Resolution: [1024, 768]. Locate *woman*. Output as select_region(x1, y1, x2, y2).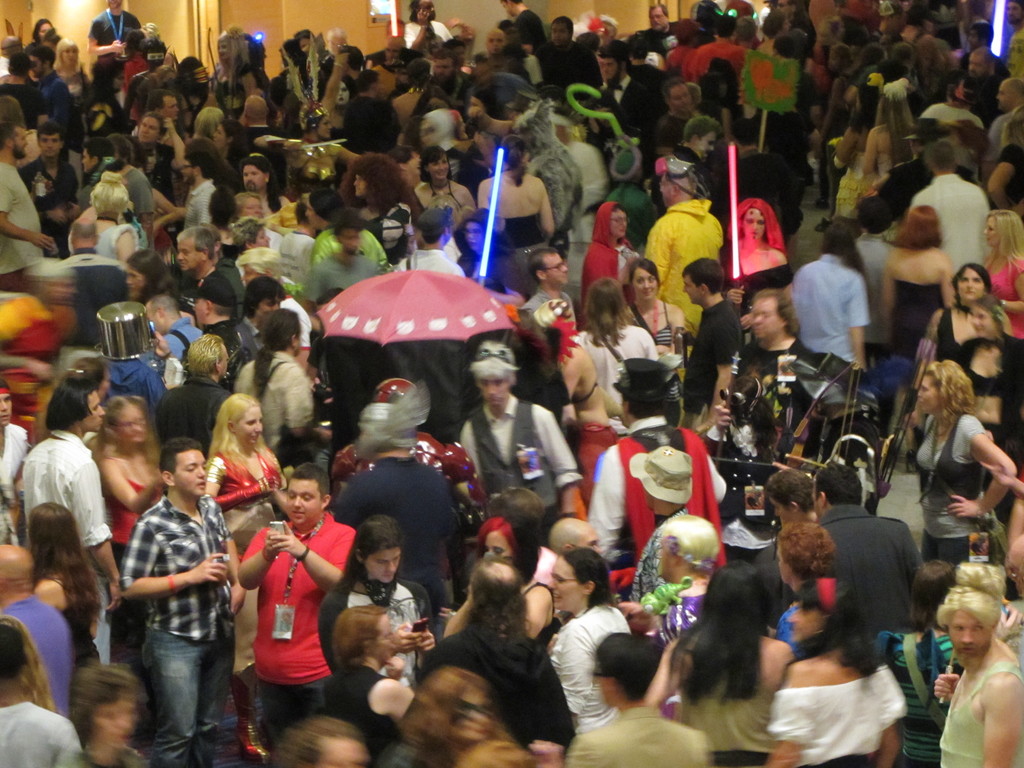
select_region(201, 393, 294, 762).
